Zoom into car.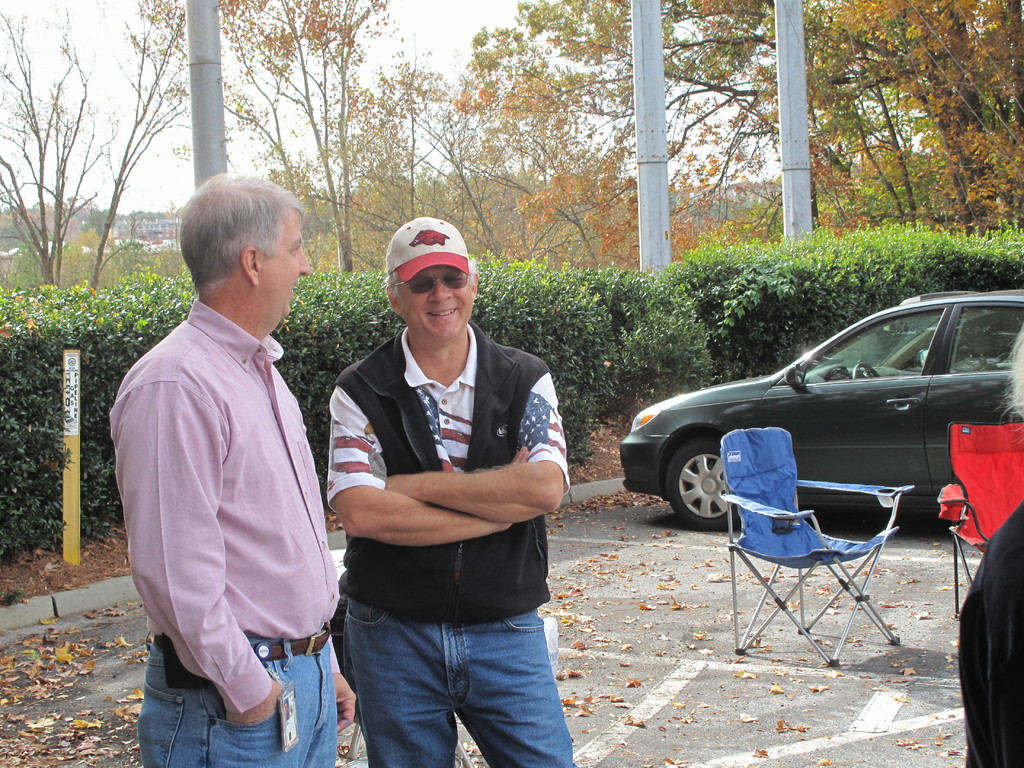
Zoom target: pyautogui.locateOnScreen(619, 289, 1023, 529).
